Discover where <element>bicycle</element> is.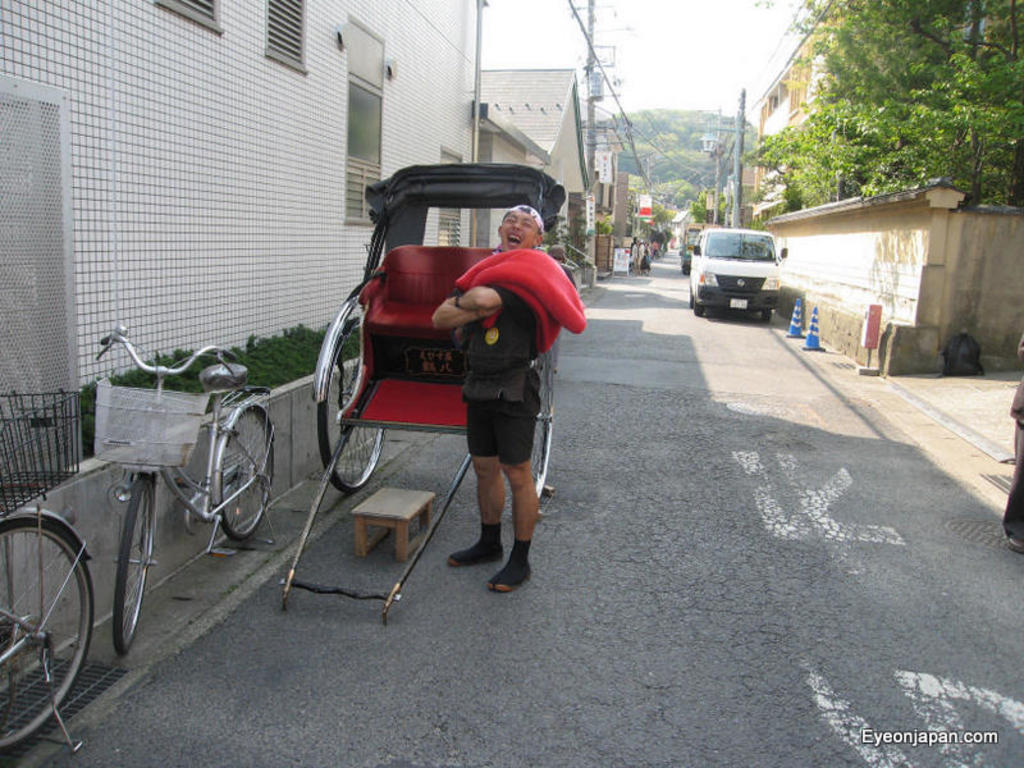
Discovered at l=38, t=279, r=265, b=689.
